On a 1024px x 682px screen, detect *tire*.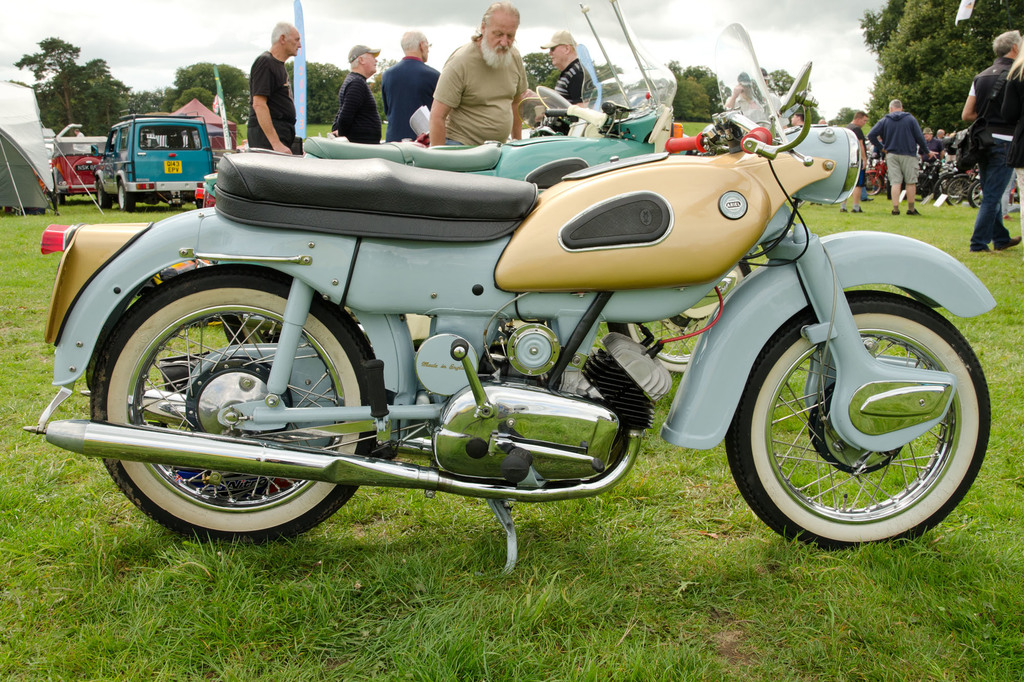
867,171,881,196.
